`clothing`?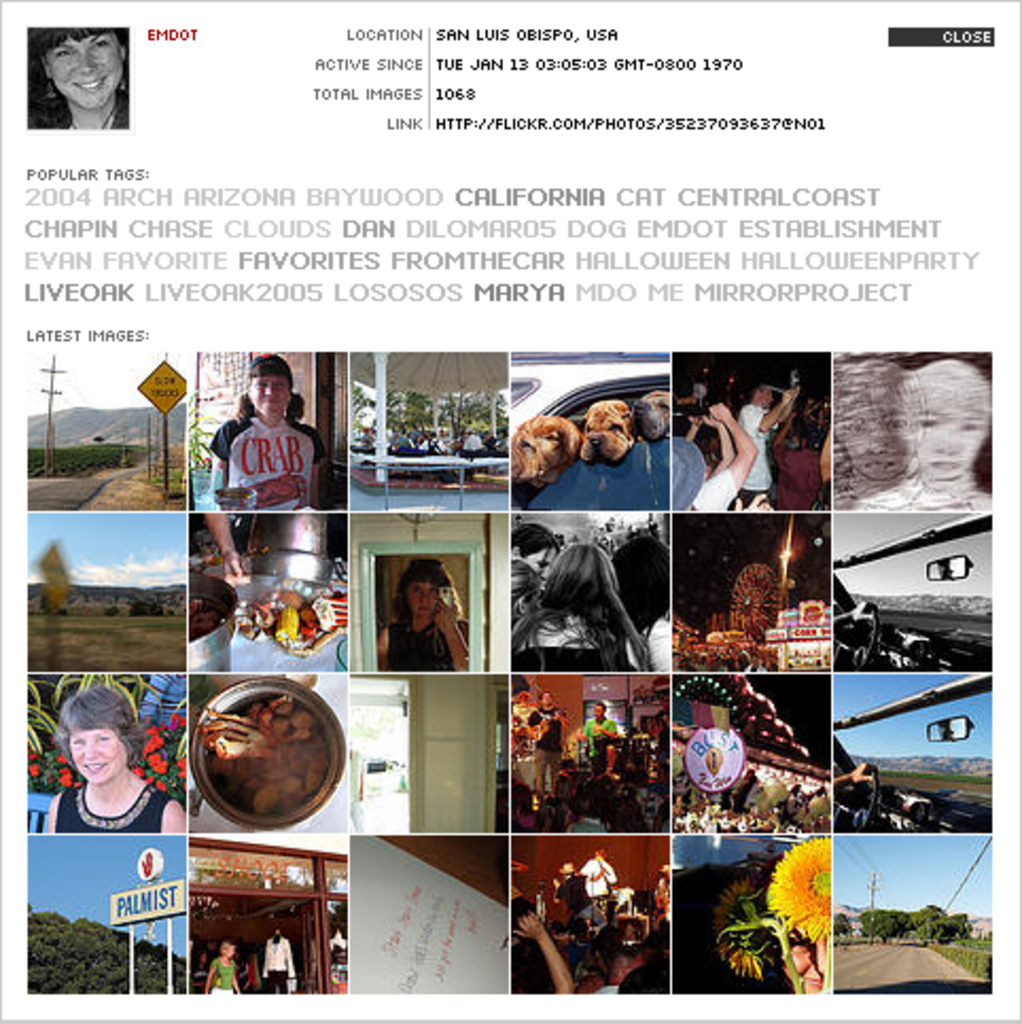
524 710 556 784
